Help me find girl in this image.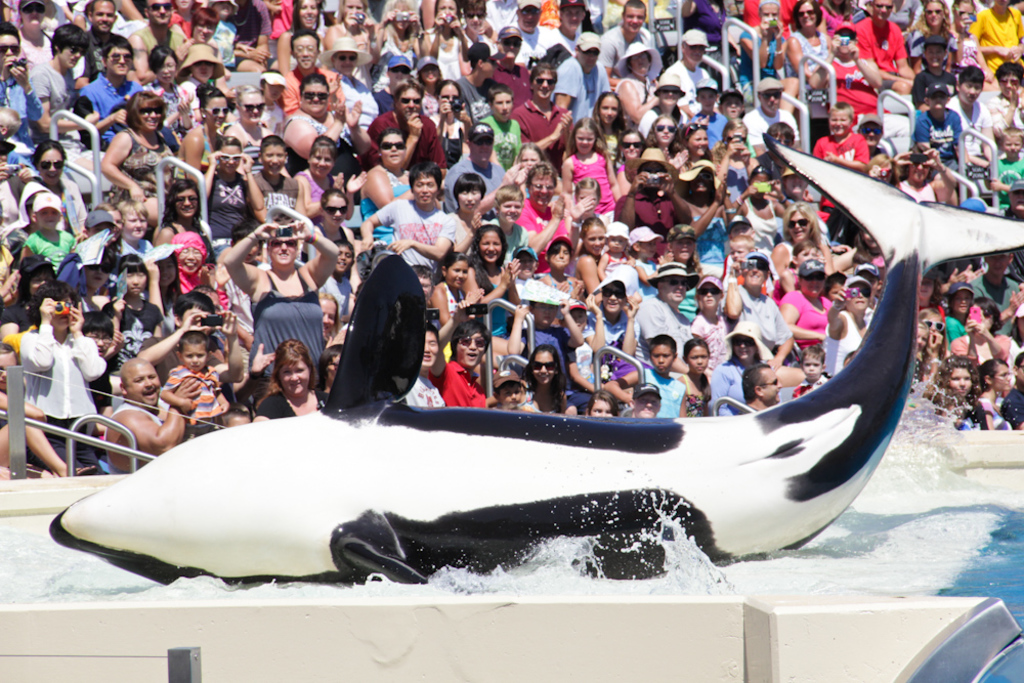
Found it: 586:391:618:417.
